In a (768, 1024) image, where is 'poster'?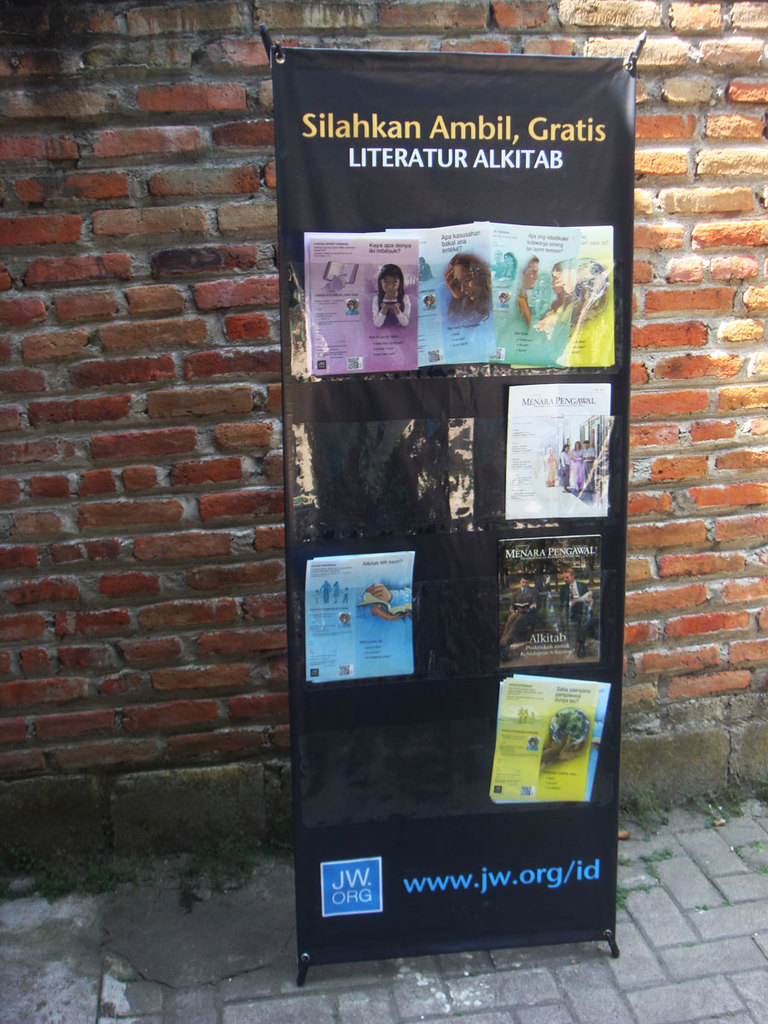
(left=501, top=380, right=608, bottom=526).
